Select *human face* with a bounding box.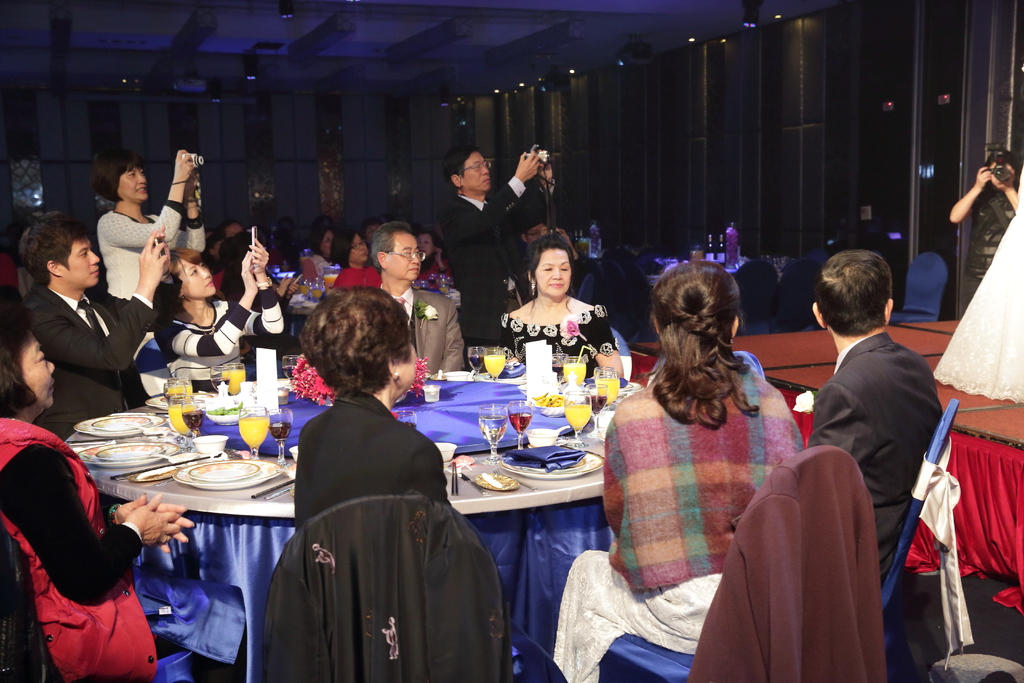
(465,154,492,188).
